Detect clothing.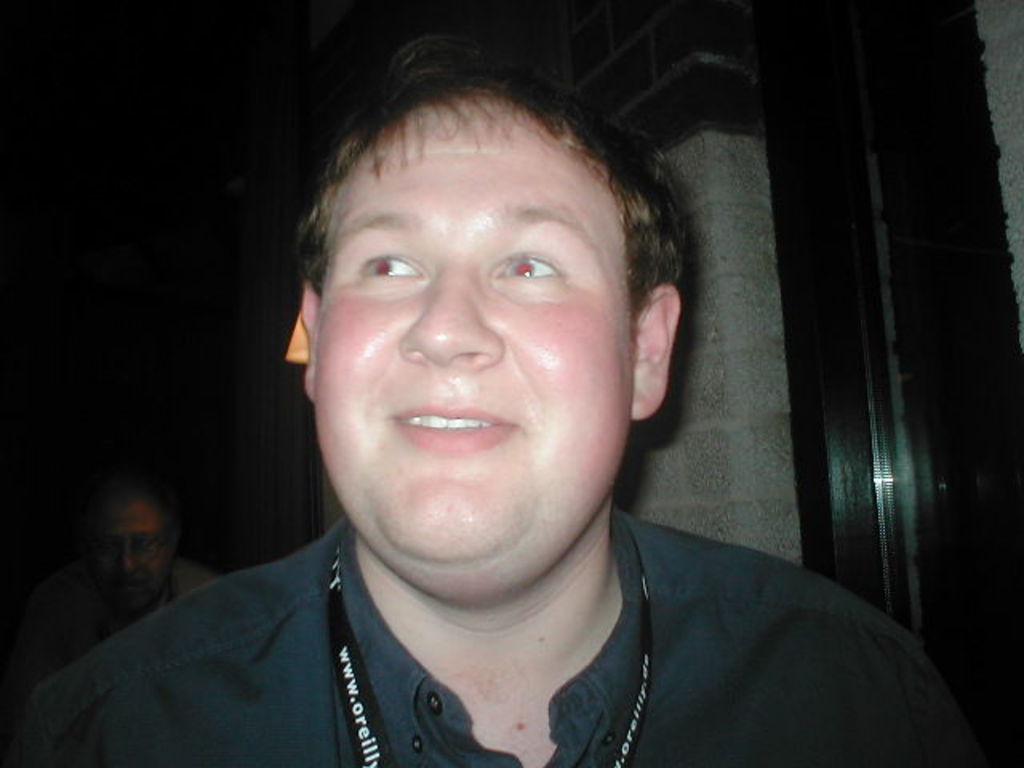
Detected at [0,512,995,766].
